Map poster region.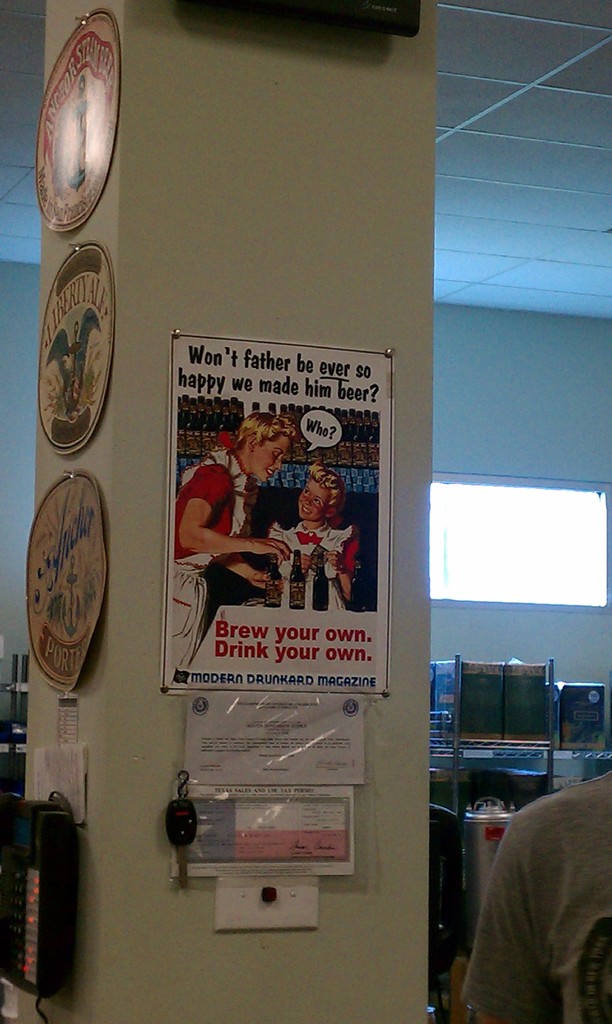
Mapped to bbox(31, 478, 111, 693).
